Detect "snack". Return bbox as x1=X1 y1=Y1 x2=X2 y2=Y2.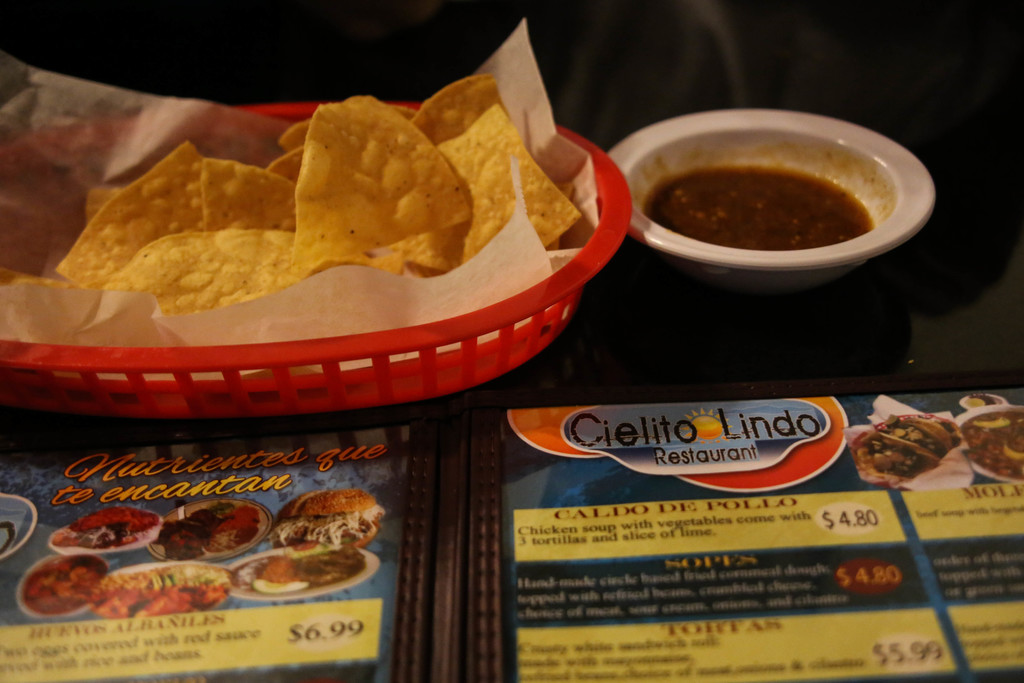
x1=74 y1=507 x2=161 y2=539.
